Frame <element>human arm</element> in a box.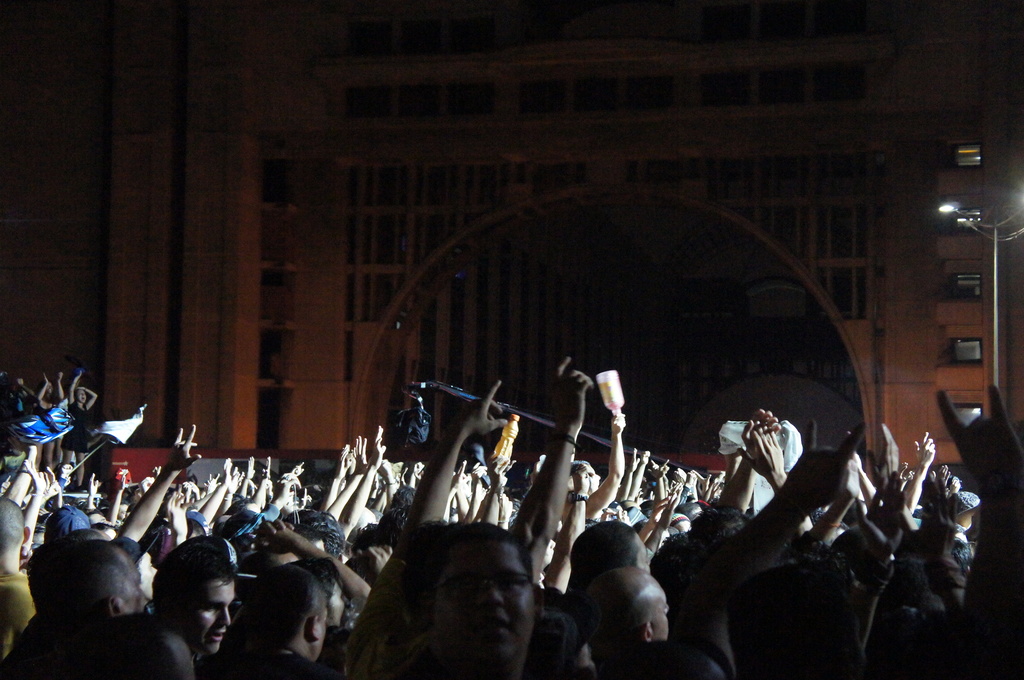
select_region(164, 488, 194, 544).
